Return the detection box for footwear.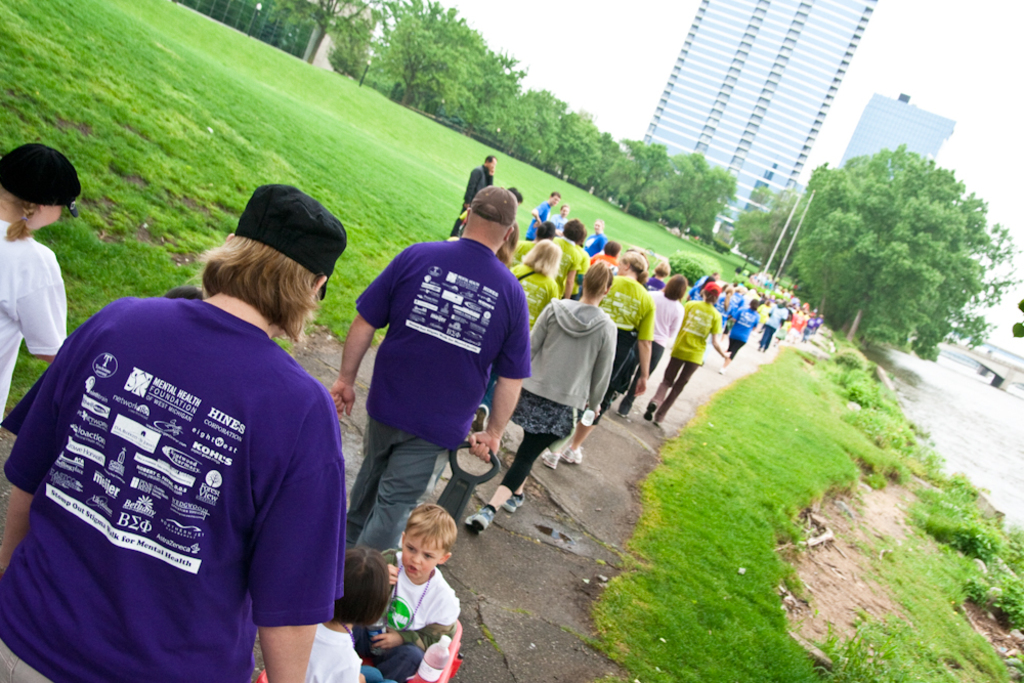
box(503, 492, 528, 511).
